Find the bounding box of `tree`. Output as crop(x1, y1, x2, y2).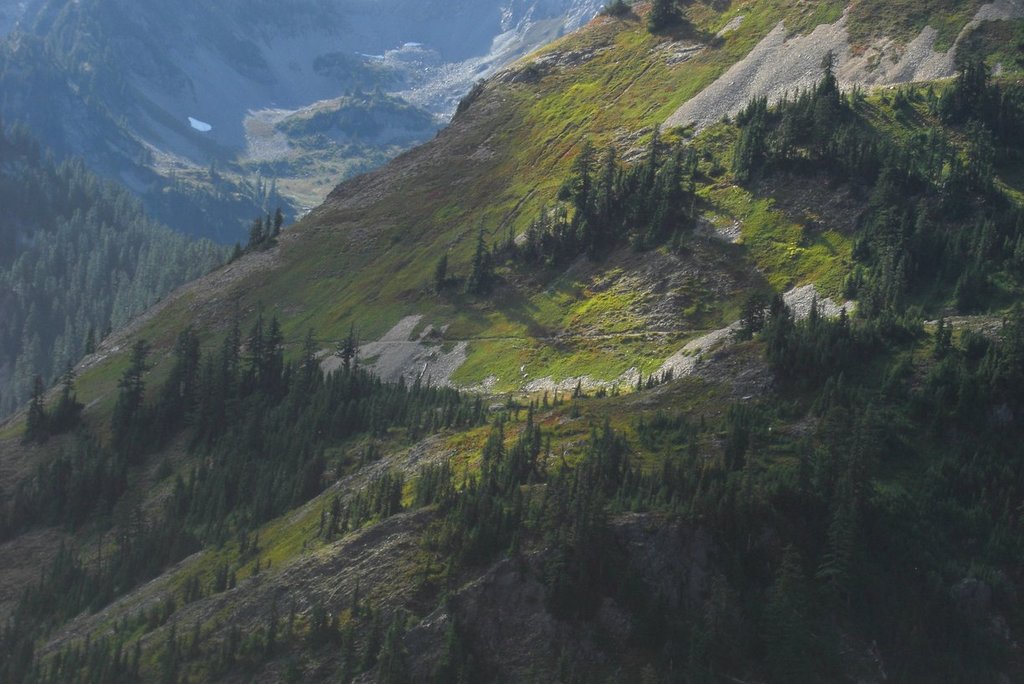
crop(752, 299, 816, 388).
